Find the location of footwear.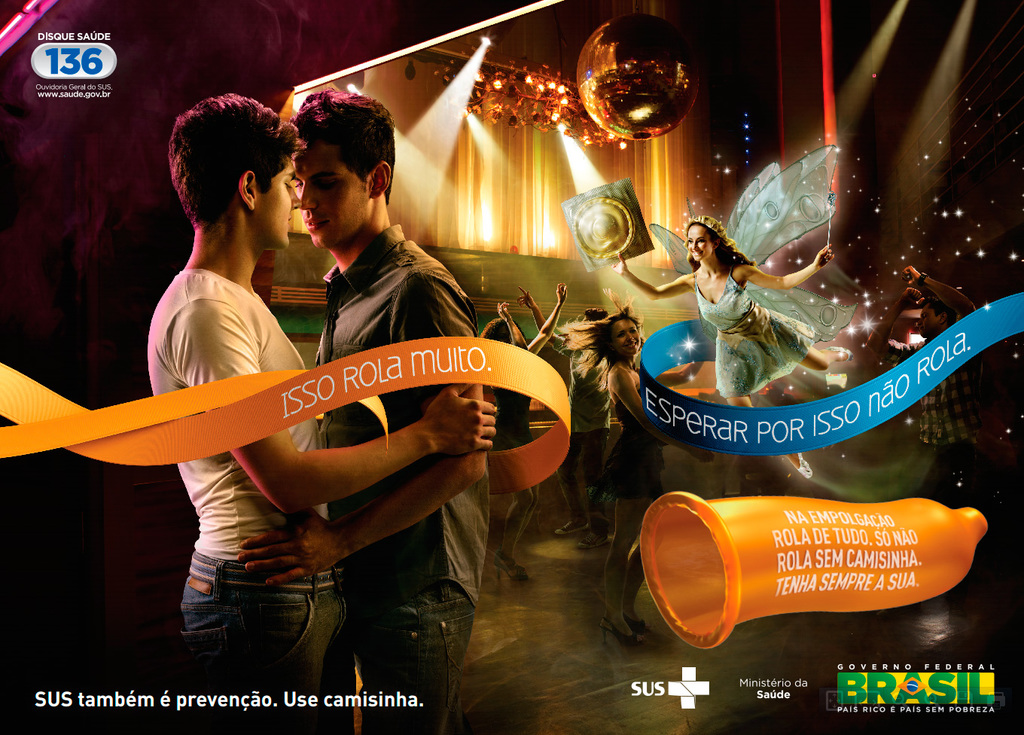
Location: bbox(795, 450, 815, 478).
